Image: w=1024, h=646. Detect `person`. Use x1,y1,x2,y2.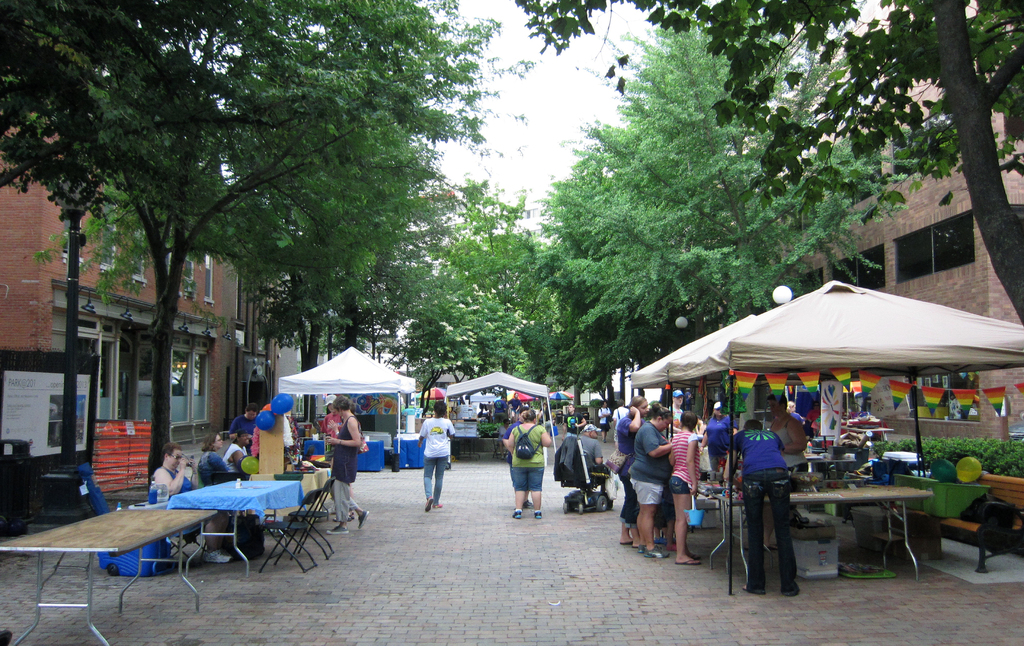
767,387,815,472.
